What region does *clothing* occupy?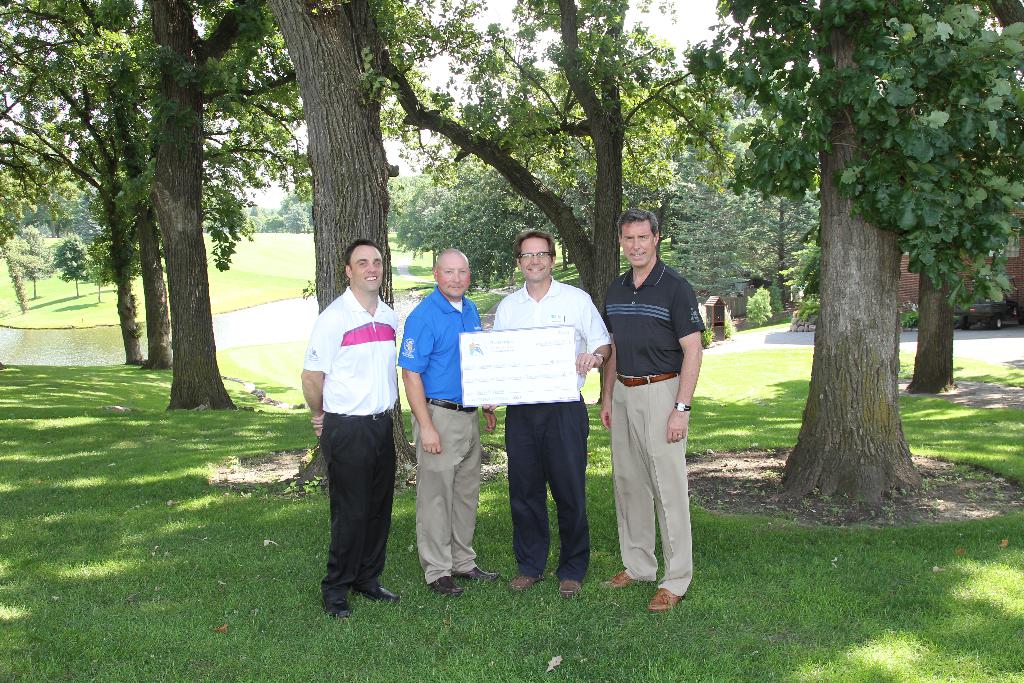
(x1=491, y1=282, x2=616, y2=583).
